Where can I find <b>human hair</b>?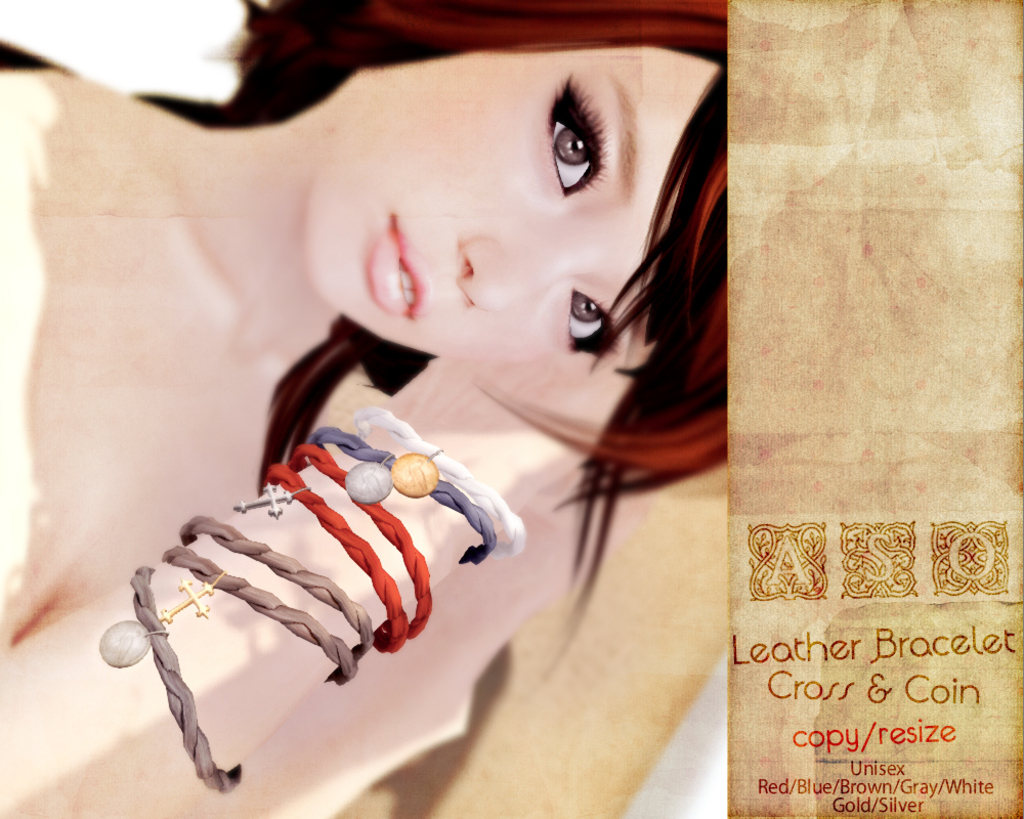
You can find it at box=[0, 0, 724, 665].
